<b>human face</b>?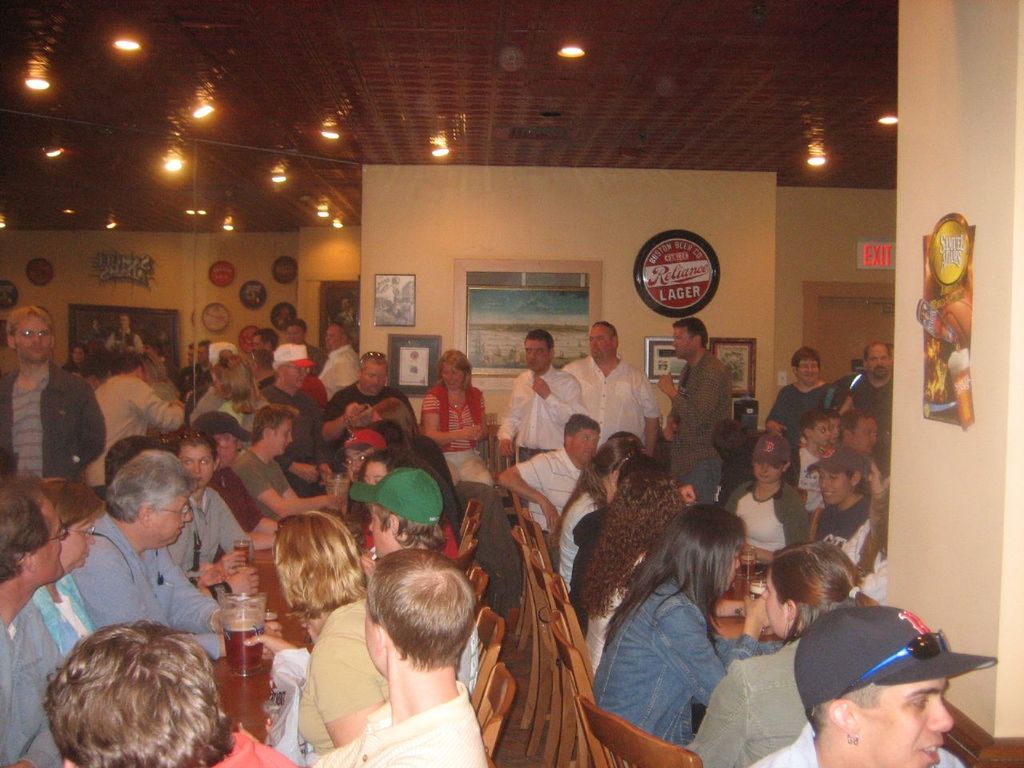
l=815, t=458, r=853, b=506
